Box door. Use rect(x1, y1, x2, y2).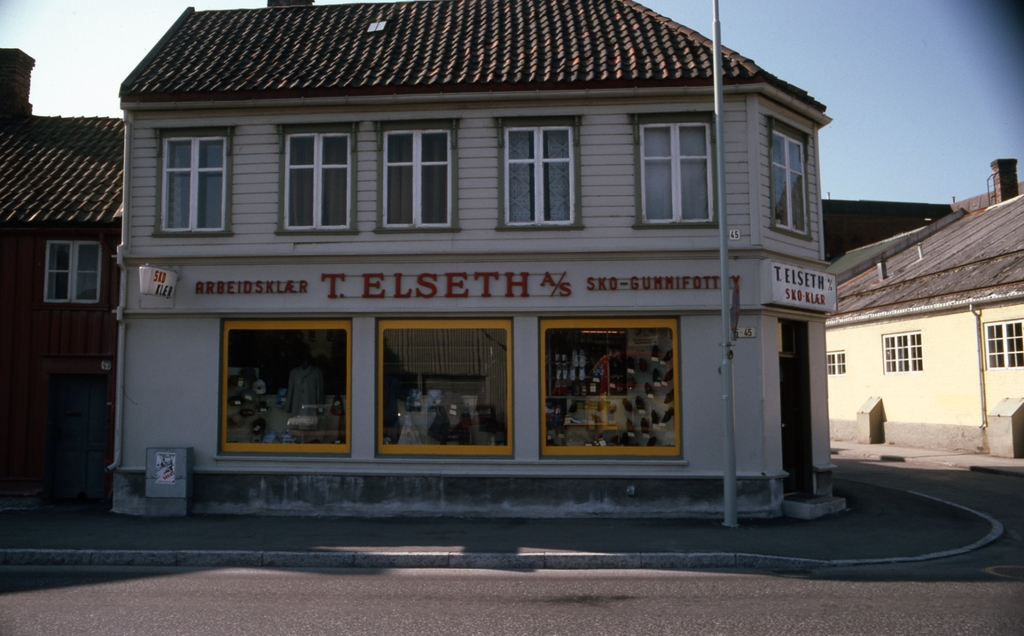
rect(47, 375, 106, 500).
